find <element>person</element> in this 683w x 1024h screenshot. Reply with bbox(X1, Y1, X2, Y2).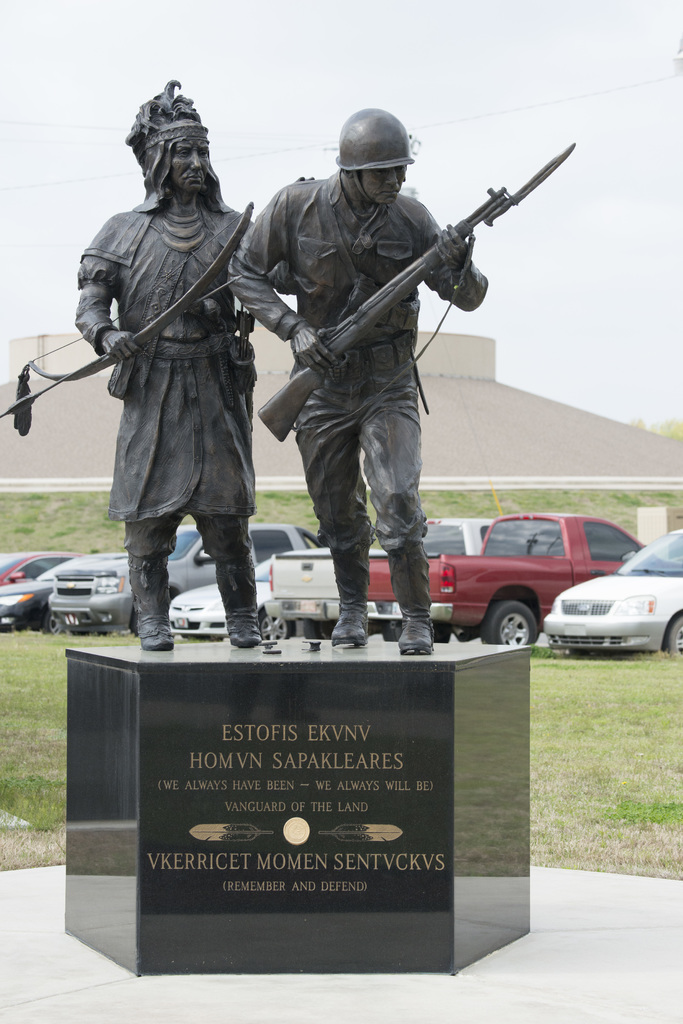
bbox(227, 106, 488, 653).
